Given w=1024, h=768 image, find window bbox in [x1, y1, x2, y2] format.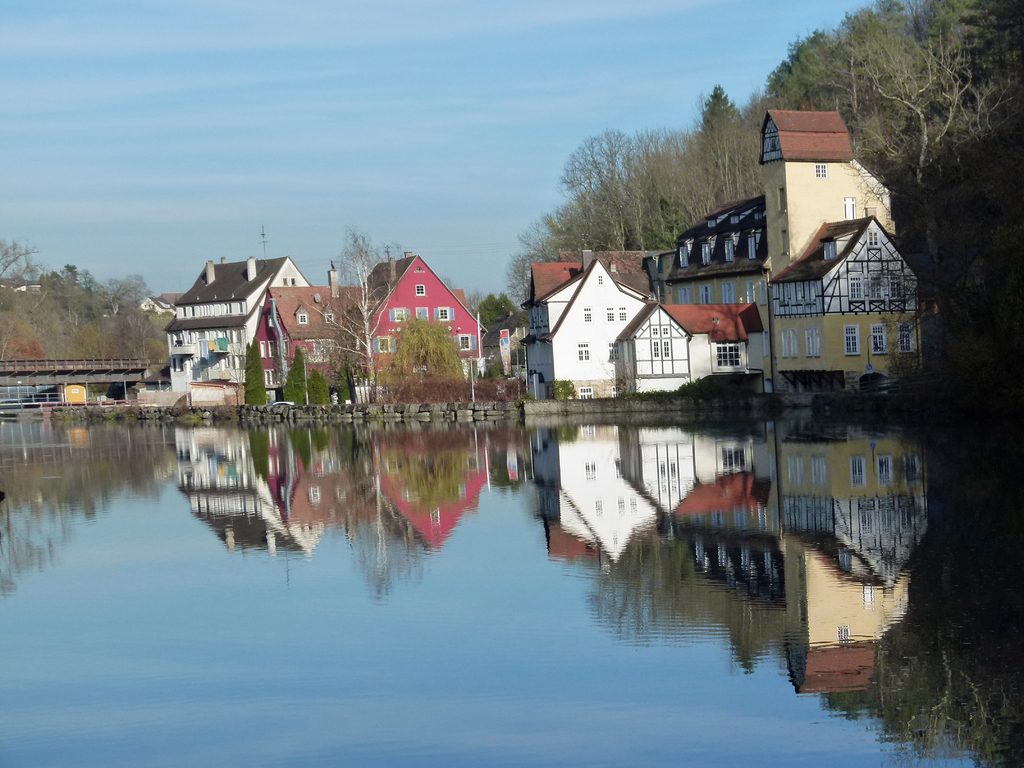
[664, 342, 672, 356].
